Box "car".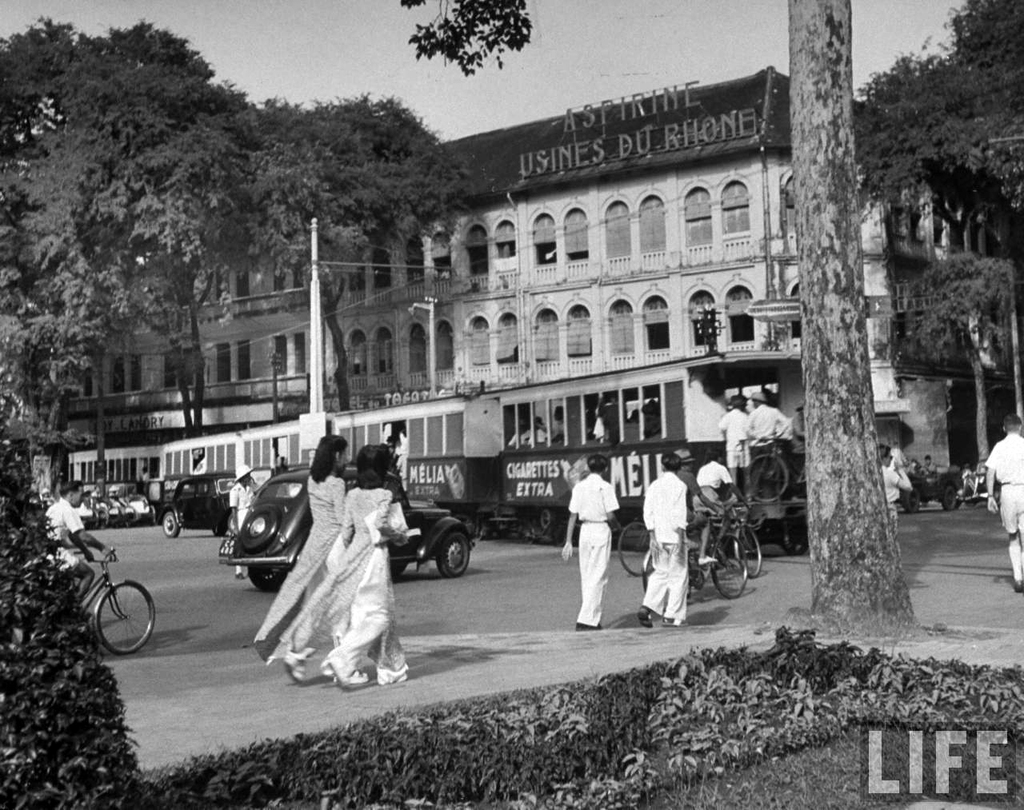
955/460/1002/506.
